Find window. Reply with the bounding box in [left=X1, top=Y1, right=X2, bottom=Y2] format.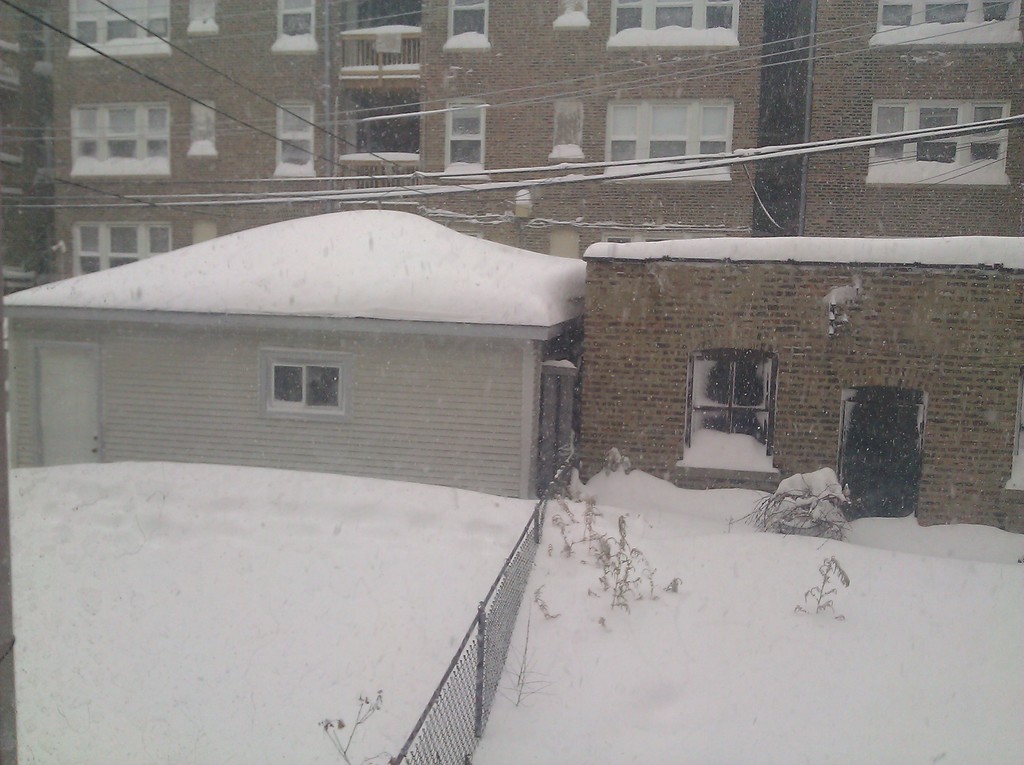
[left=274, top=0, right=314, bottom=41].
